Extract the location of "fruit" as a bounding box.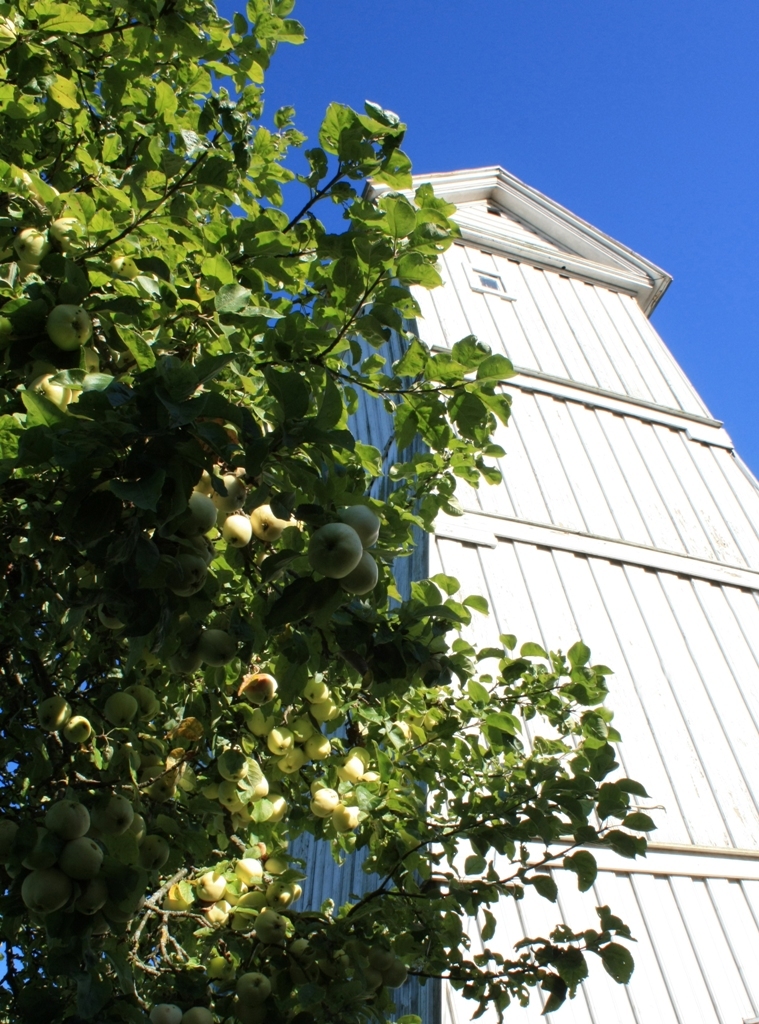
left=308, top=522, right=363, bottom=579.
